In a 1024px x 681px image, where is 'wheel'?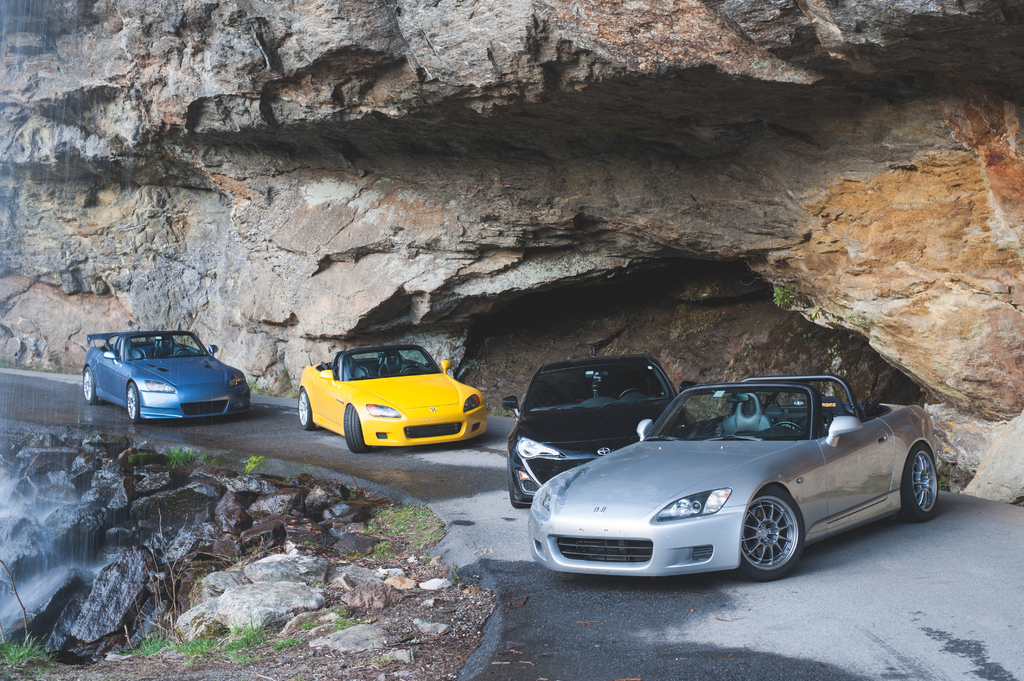
x1=719 y1=486 x2=835 y2=588.
